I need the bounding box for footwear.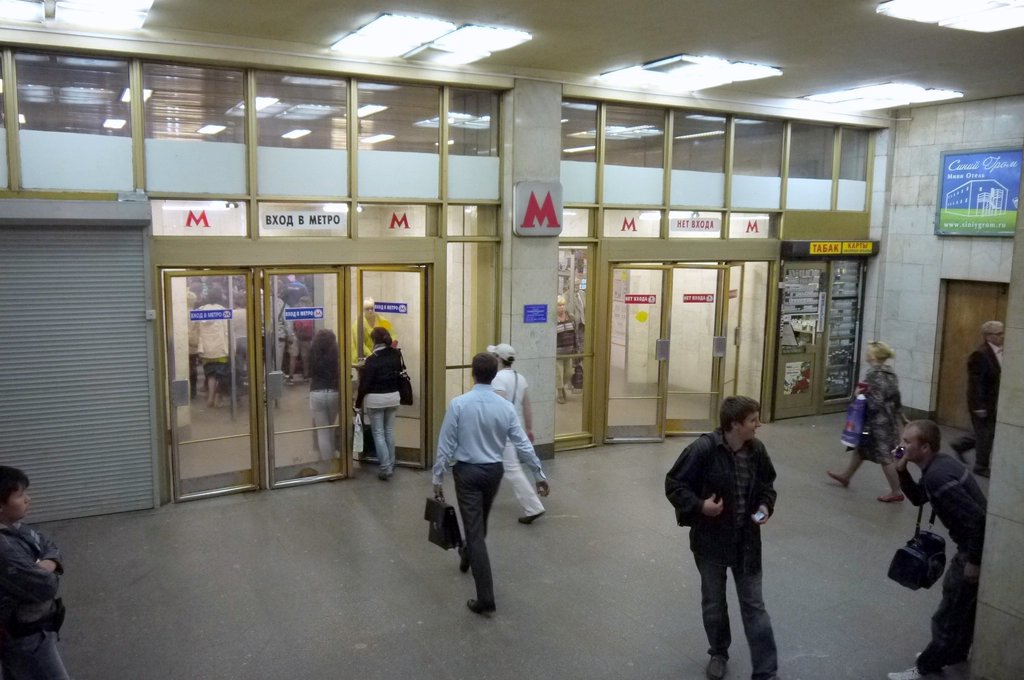
Here it is: crop(876, 492, 908, 501).
